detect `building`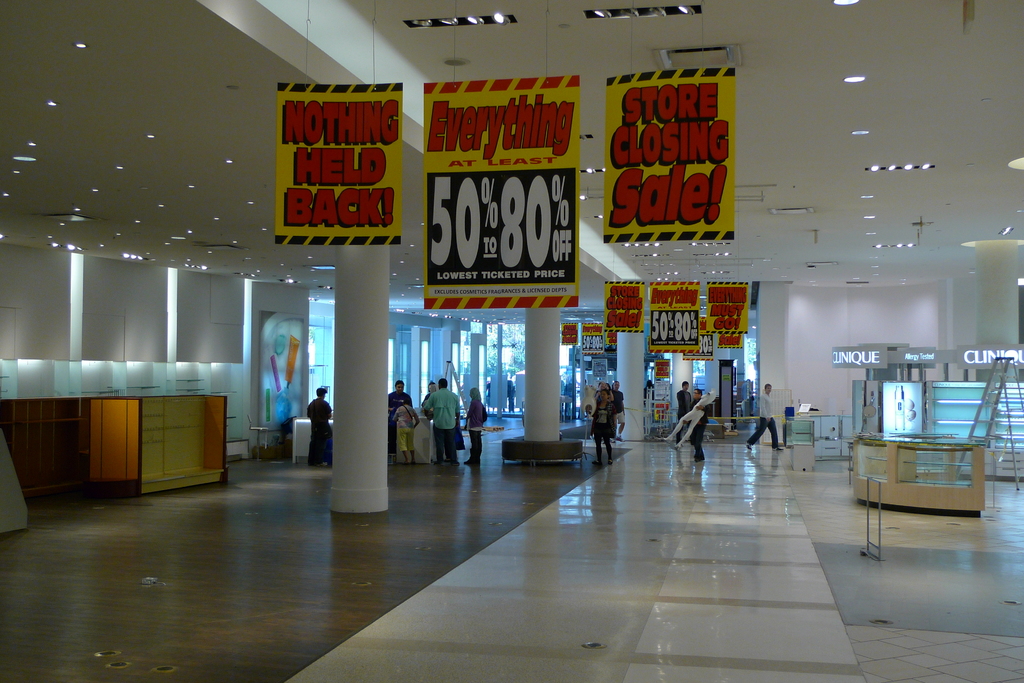
select_region(0, 0, 1023, 682)
